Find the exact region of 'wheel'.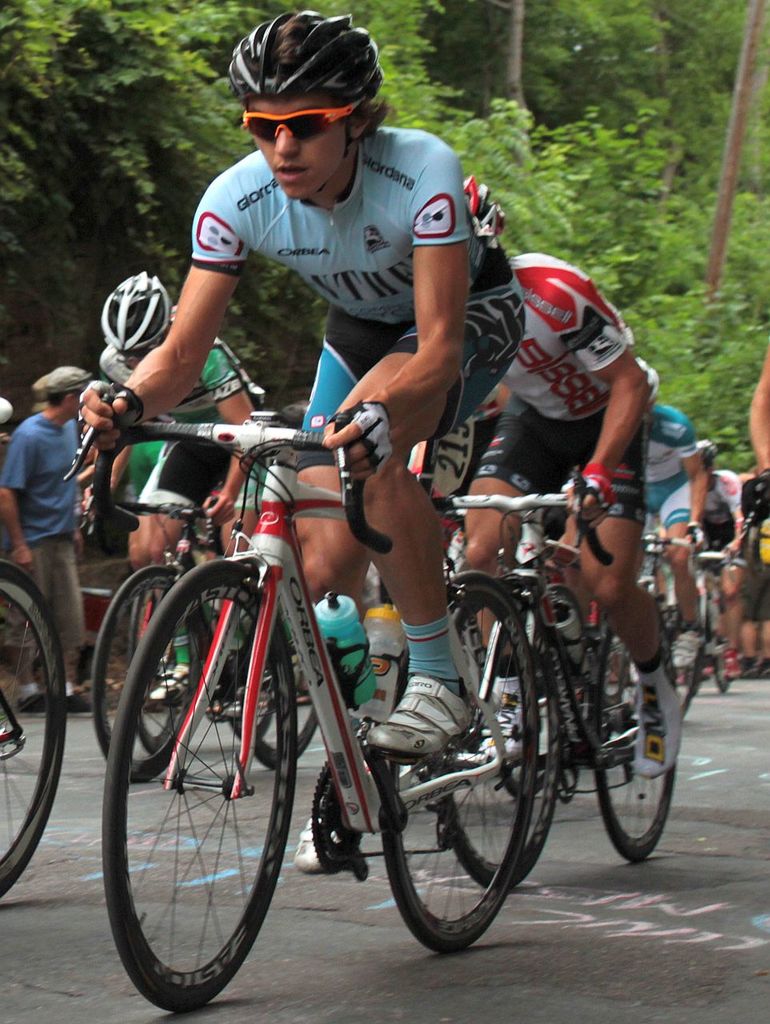
Exact region: {"left": 441, "top": 578, "right": 566, "bottom": 895}.
